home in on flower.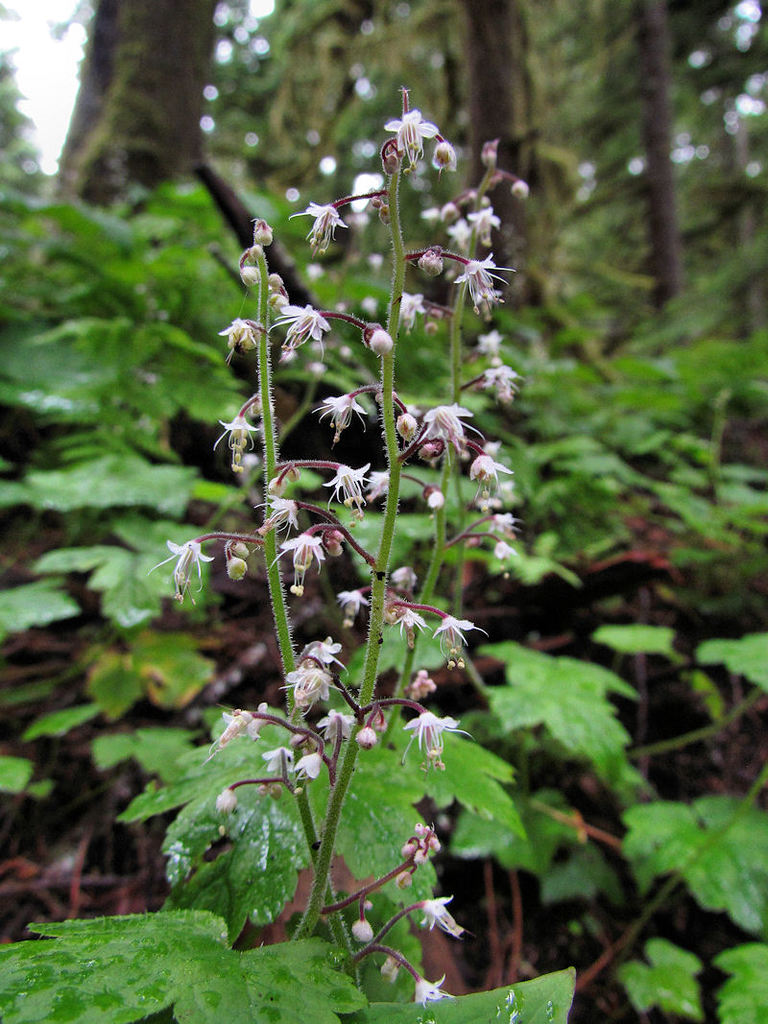
Homed in at 146,540,217,616.
